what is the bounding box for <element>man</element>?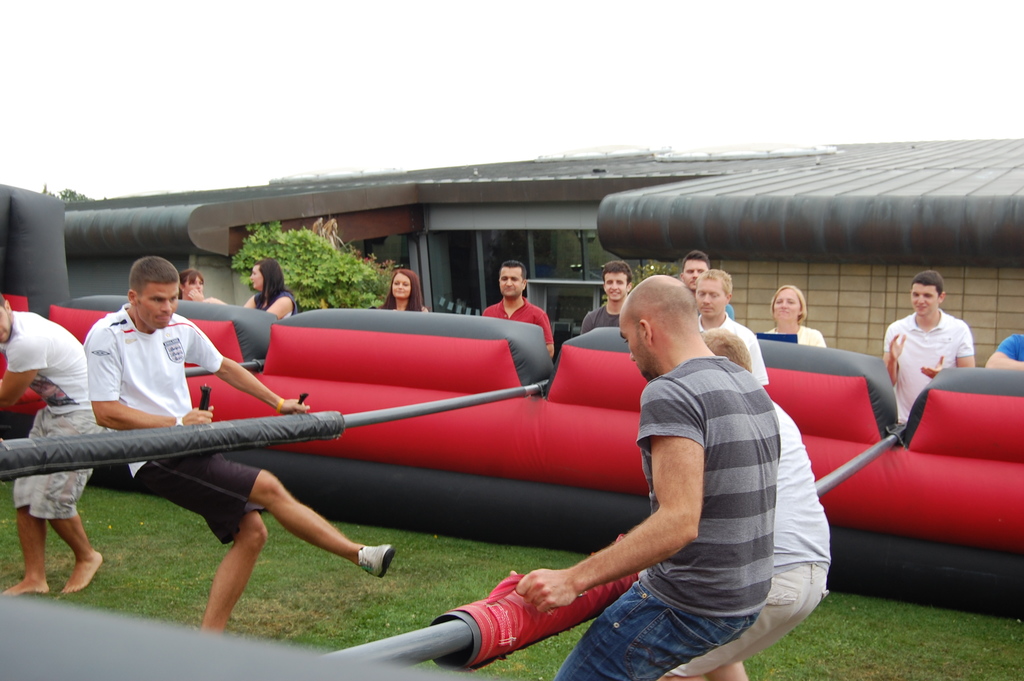
694/265/770/390.
